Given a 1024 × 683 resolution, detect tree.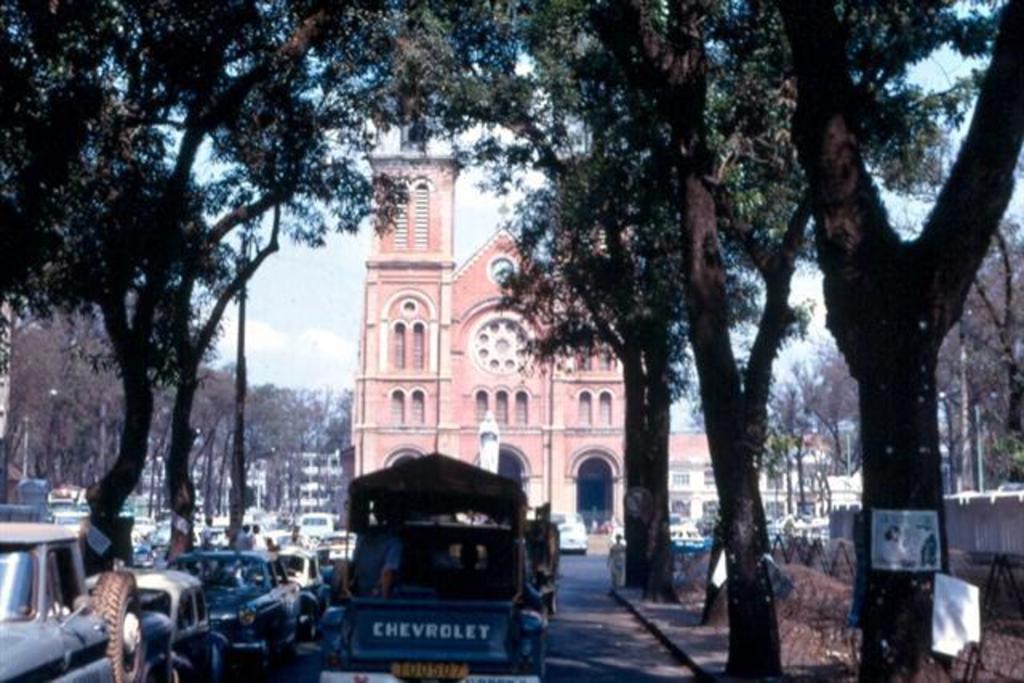
x1=0, y1=266, x2=357, y2=529.
